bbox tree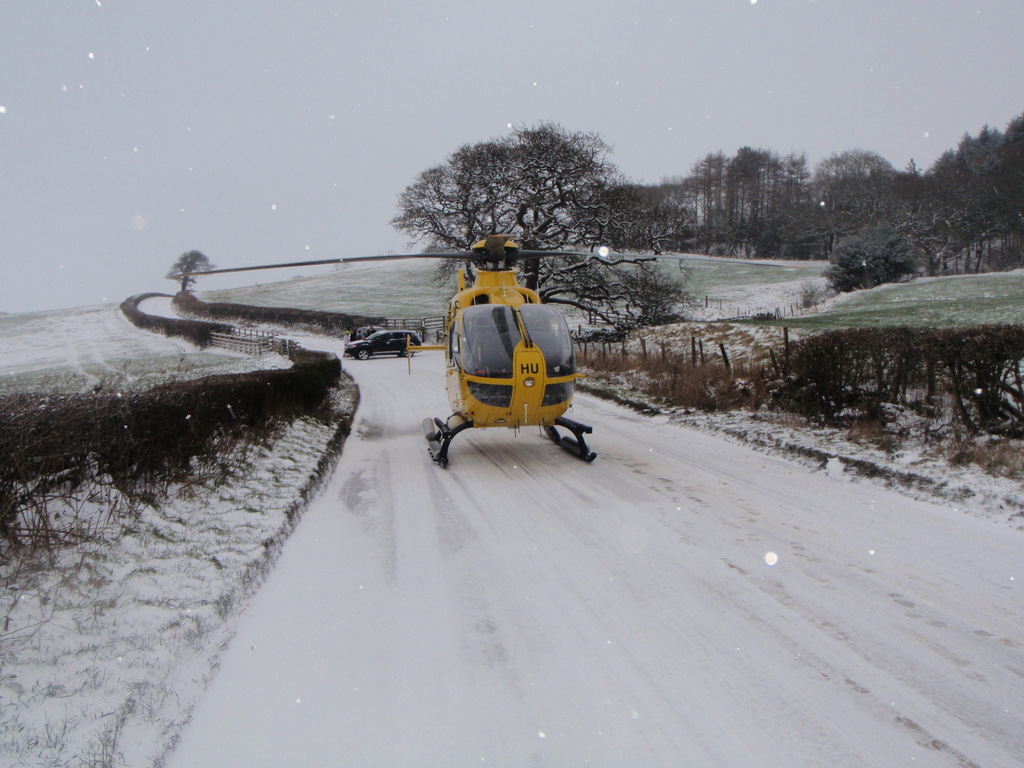
[998, 106, 1023, 218]
